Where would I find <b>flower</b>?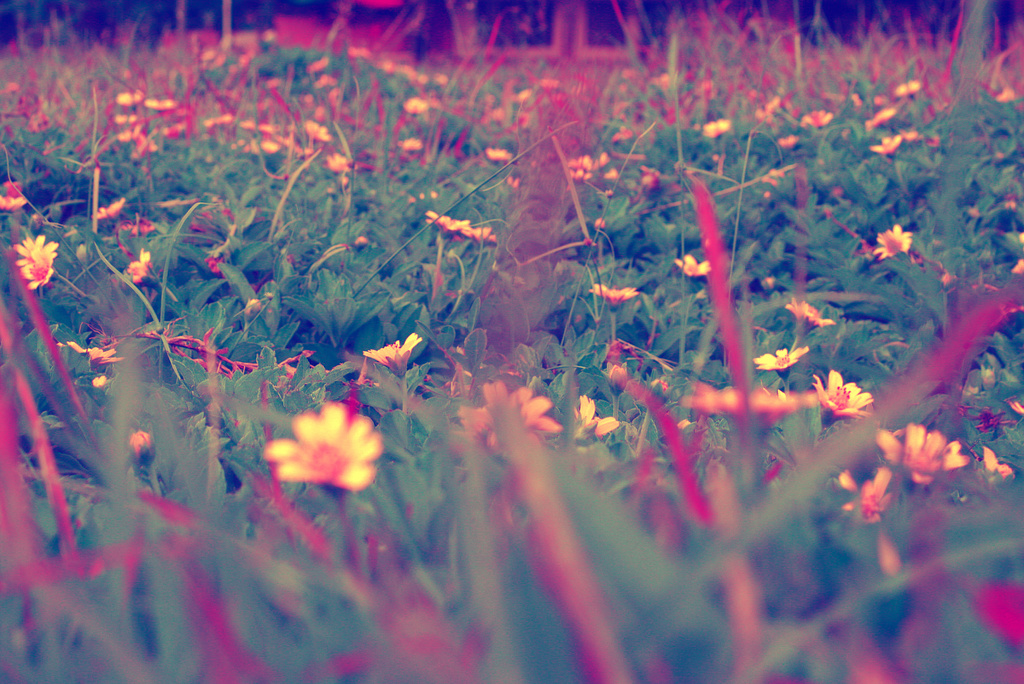
At bbox=[489, 149, 518, 166].
